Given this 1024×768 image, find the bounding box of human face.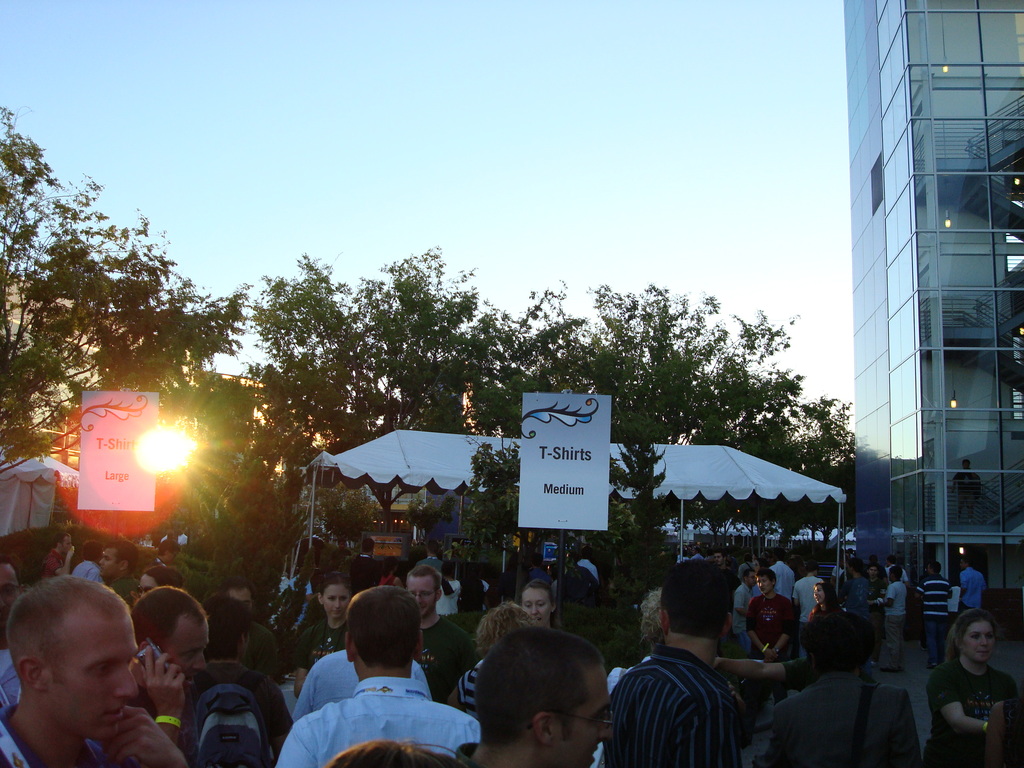
{"x1": 559, "y1": 659, "x2": 613, "y2": 764}.
